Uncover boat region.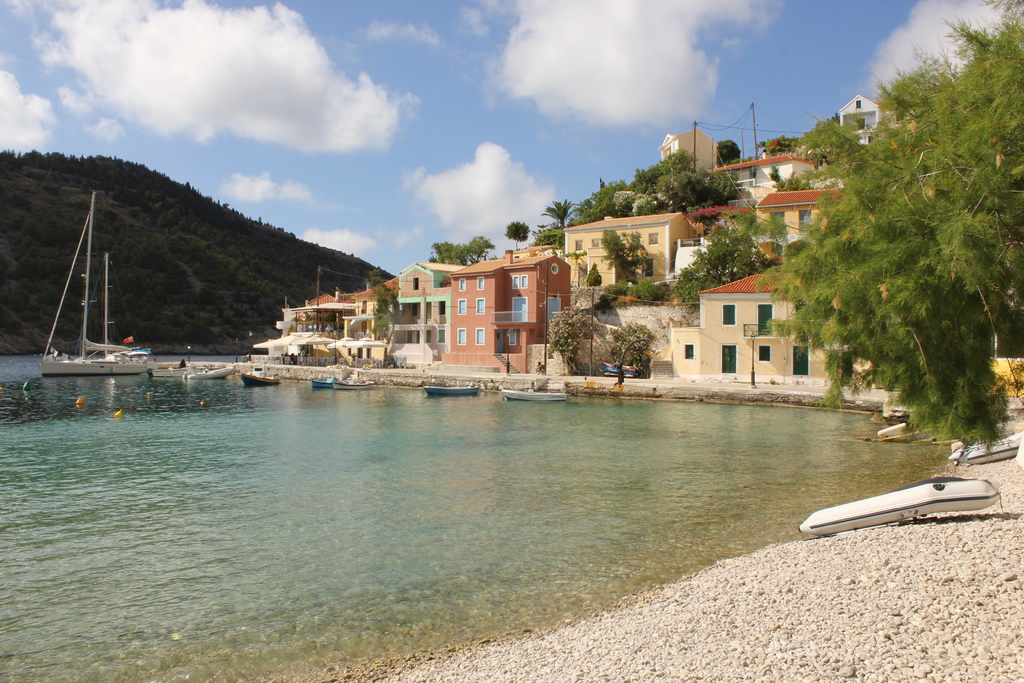
Uncovered: 314,377,333,389.
